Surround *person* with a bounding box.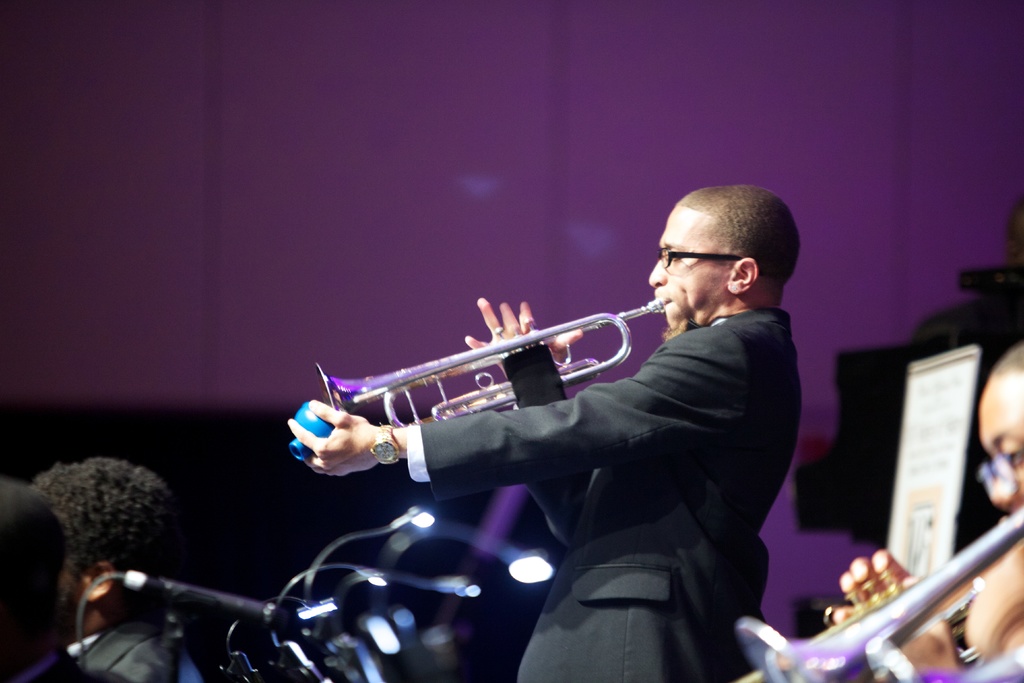
crop(328, 149, 783, 620).
